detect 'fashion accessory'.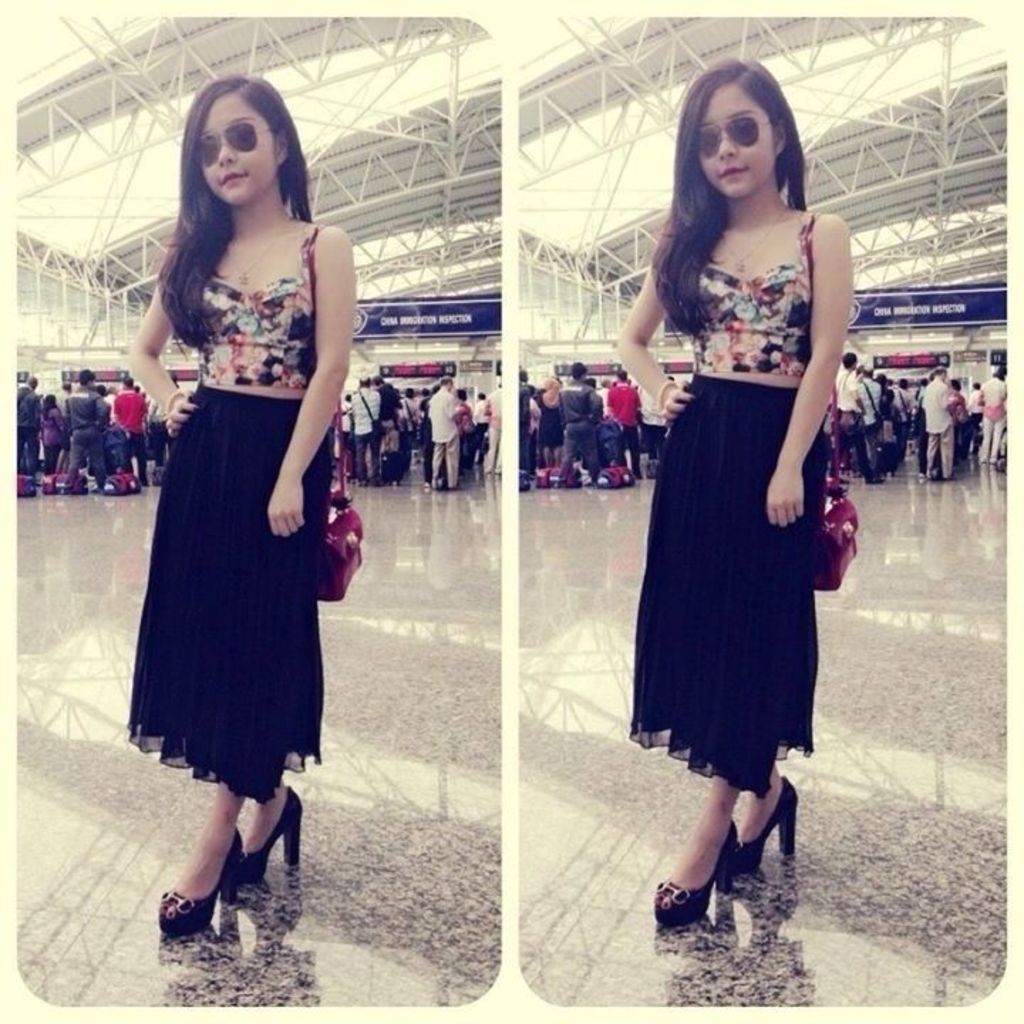
Detected at region(658, 842, 744, 923).
